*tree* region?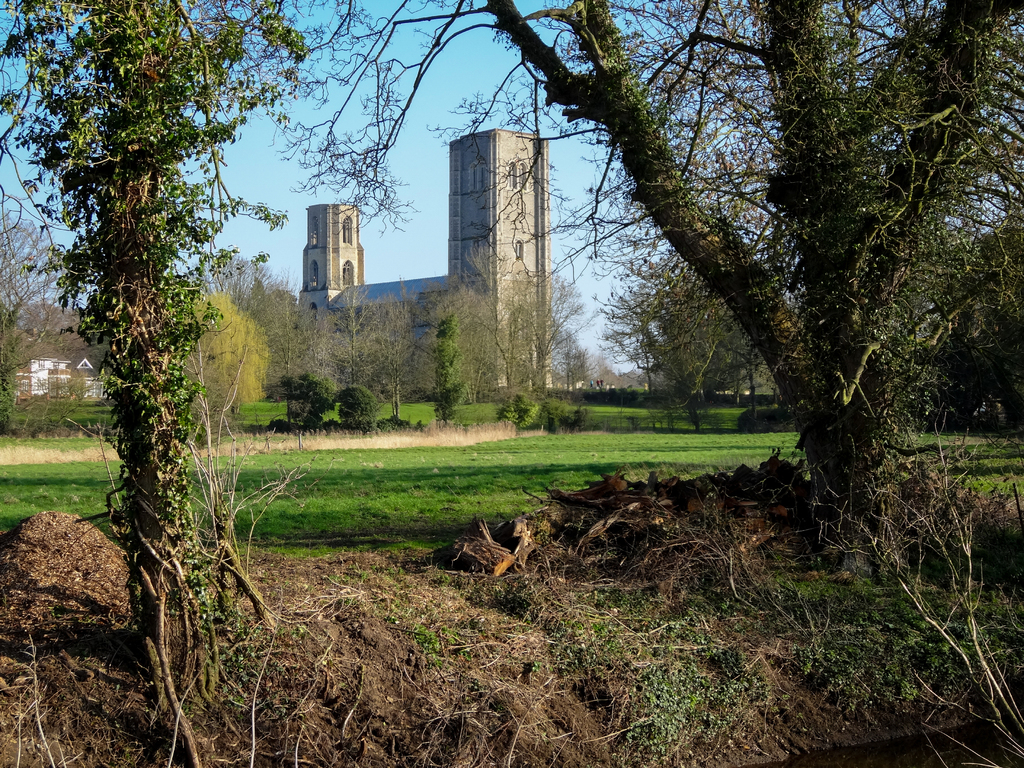
box=[900, 227, 1023, 431]
